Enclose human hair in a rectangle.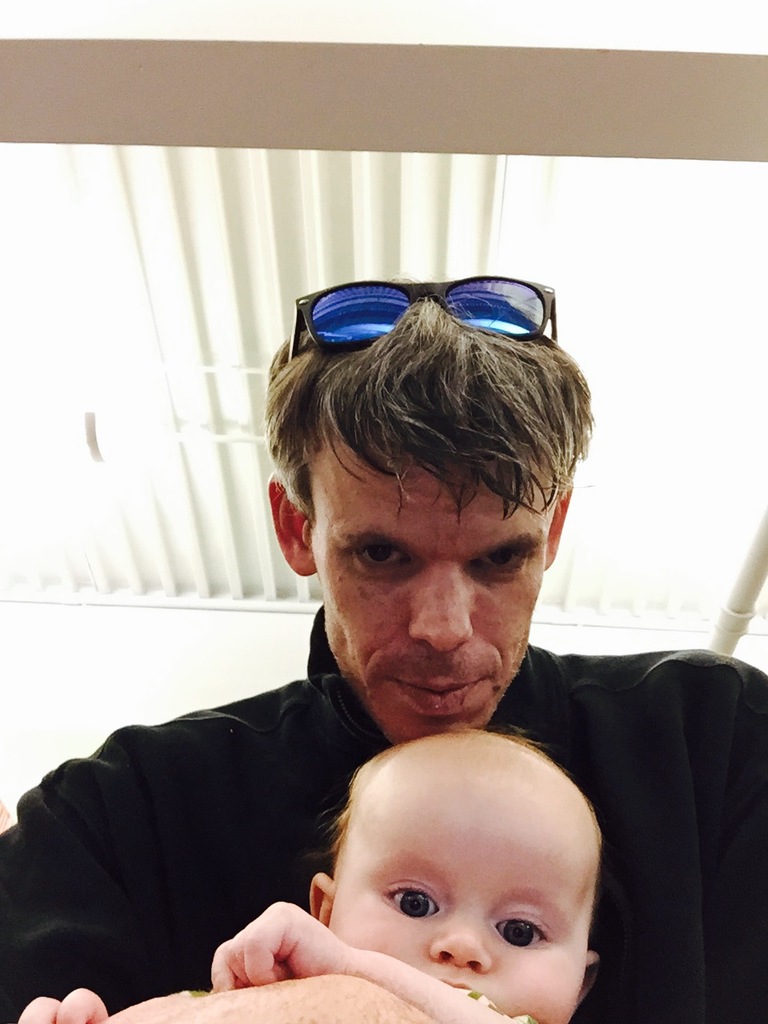
detection(257, 264, 593, 517).
